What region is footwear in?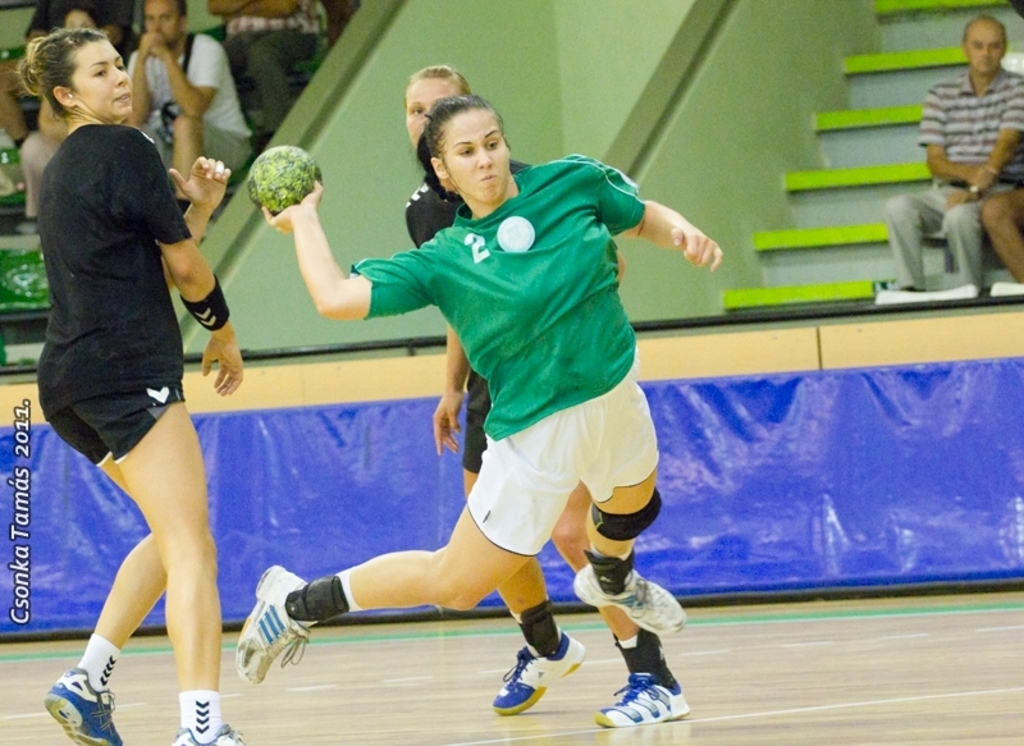
region(571, 564, 692, 636).
